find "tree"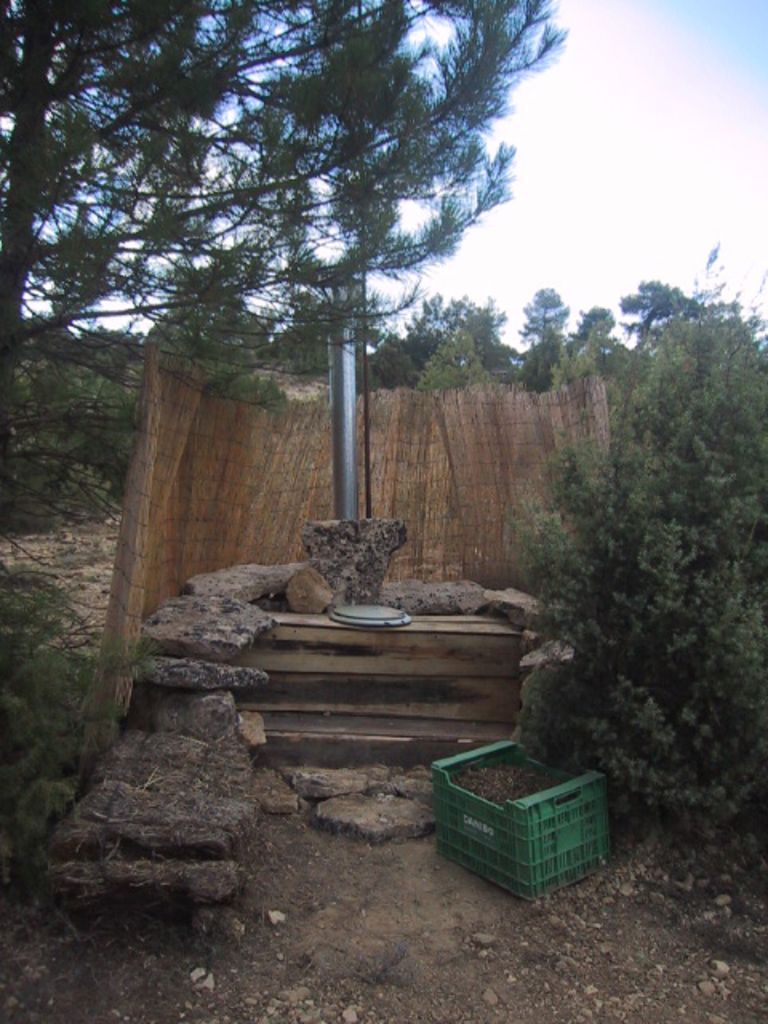
<region>482, 293, 592, 419</region>
